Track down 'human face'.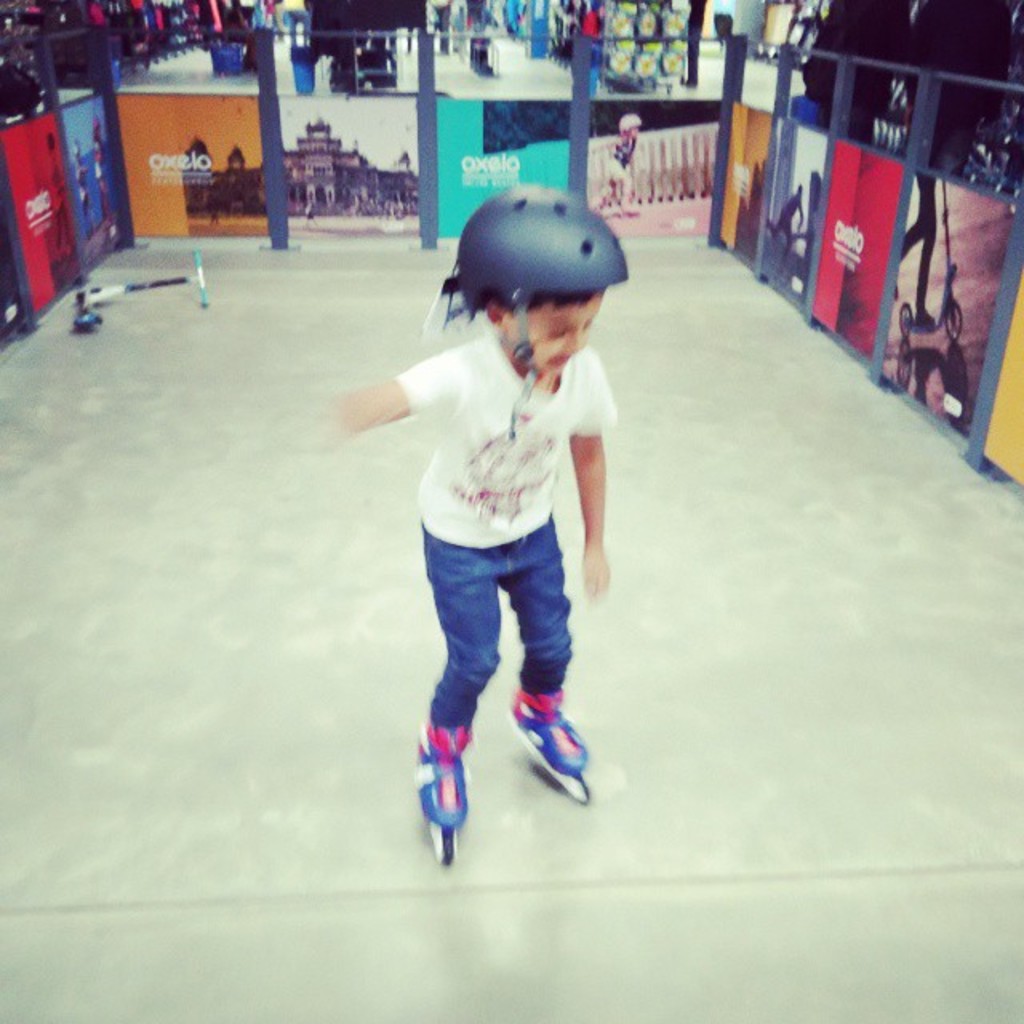
Tracked to x1=499, y1=286, x2=602, y2=371.
